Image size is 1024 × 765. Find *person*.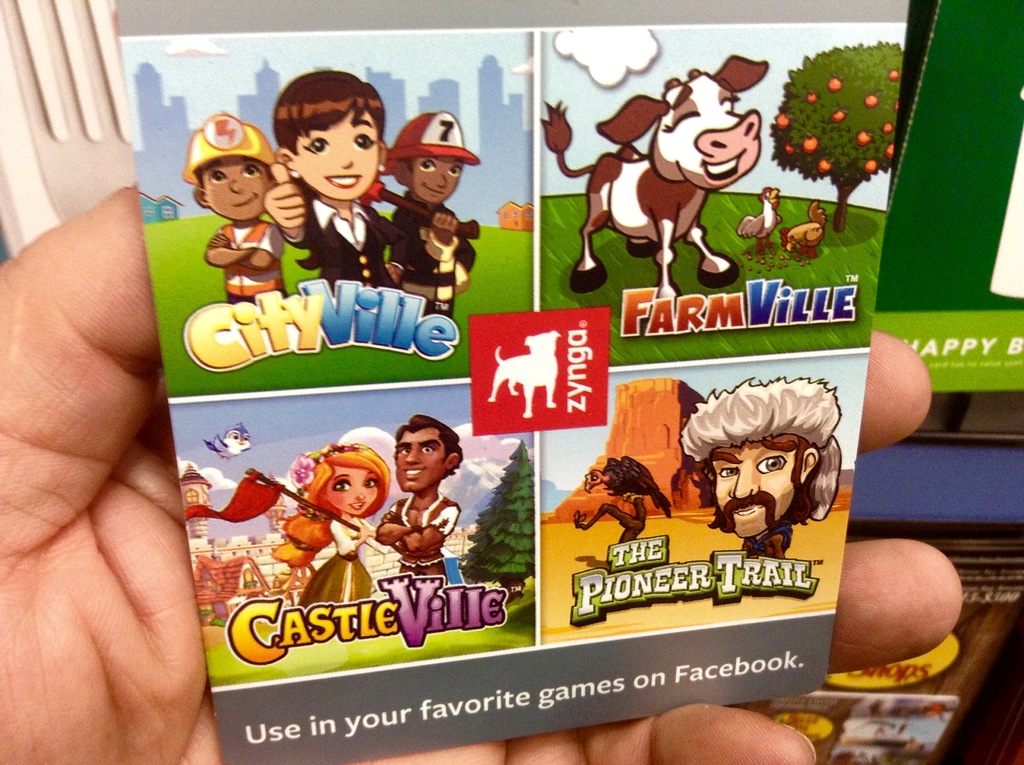
region(188, 111, 290, 307).
